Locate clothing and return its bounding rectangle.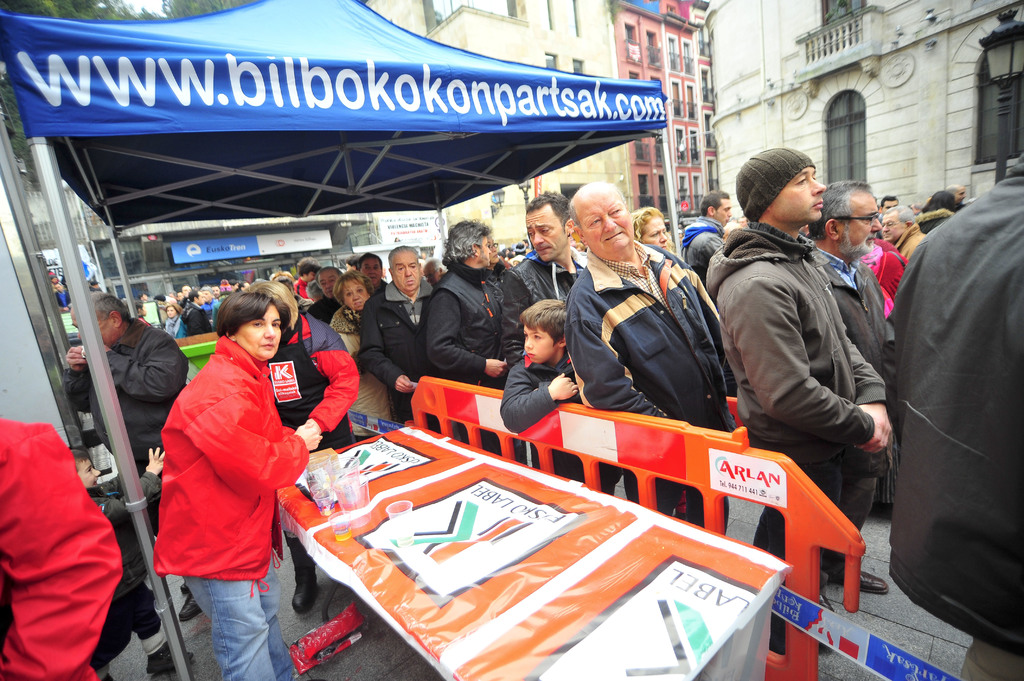
92:476:161:674.
